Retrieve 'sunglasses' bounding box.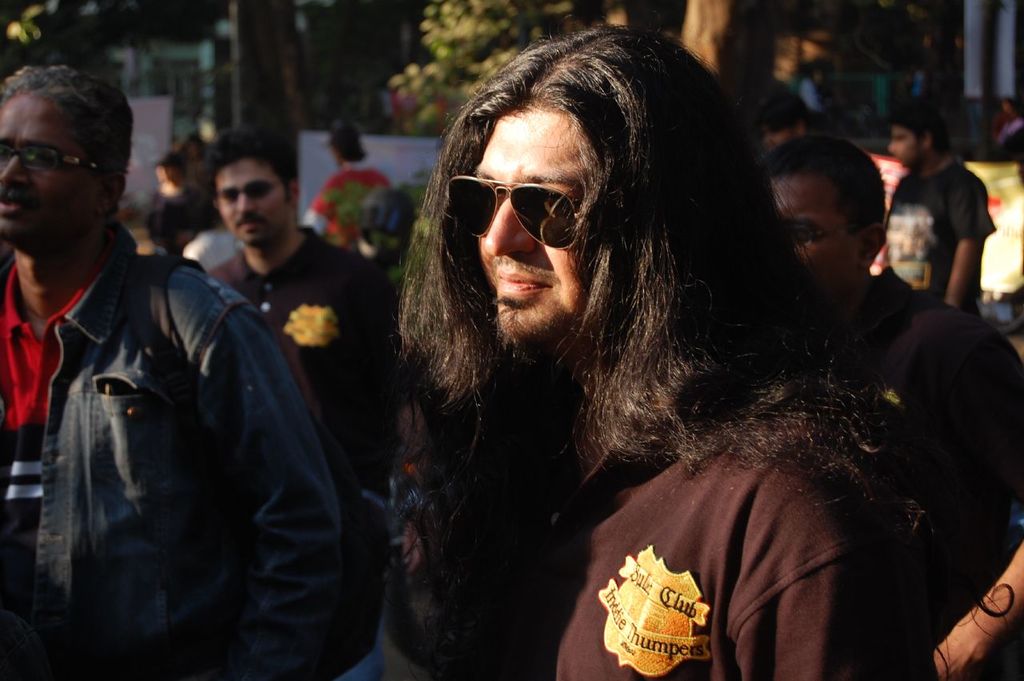
Bounding box: <region>446, 176, 606, 245</region>.
